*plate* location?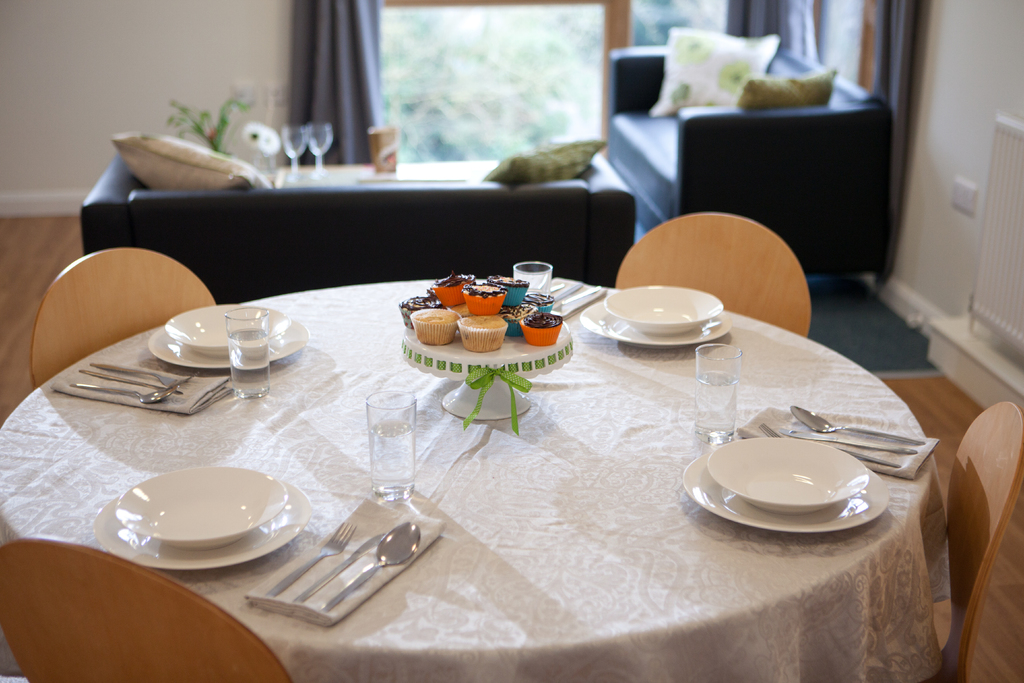
x1=703, y1=432, x2=870, y2=514
